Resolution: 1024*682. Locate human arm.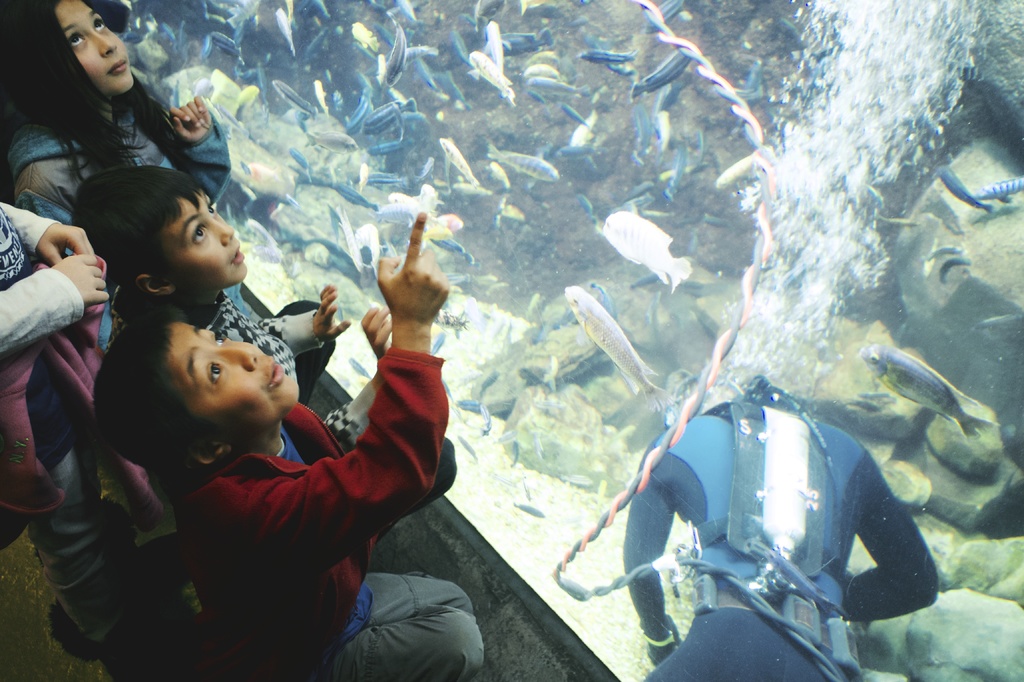
(166, 81, 246, 201).
